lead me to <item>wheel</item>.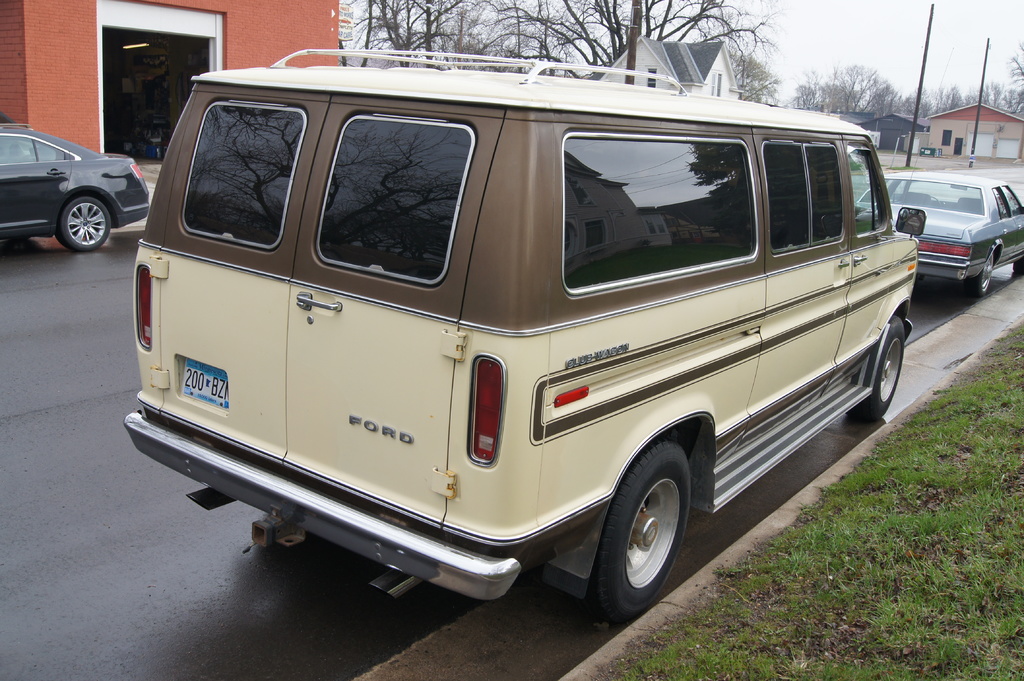
Lead to (1012, 255, 1023, 277).
